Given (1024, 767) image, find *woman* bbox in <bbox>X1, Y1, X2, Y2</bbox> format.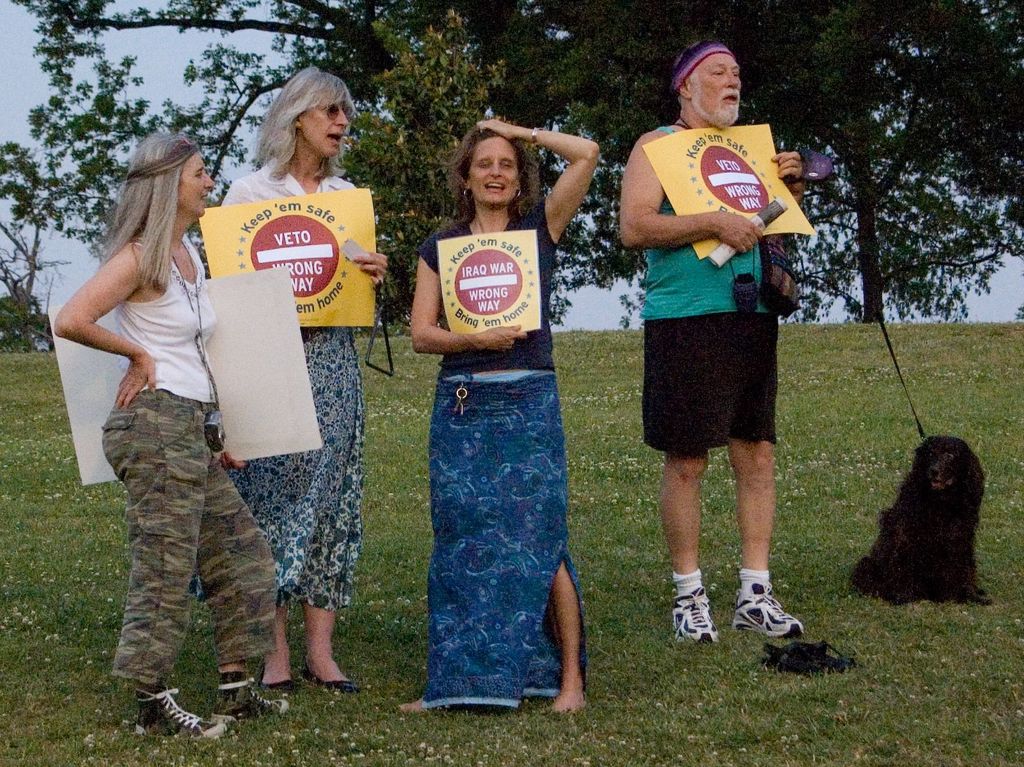
<bbox>184, 63, 392, 691</bbox>.
